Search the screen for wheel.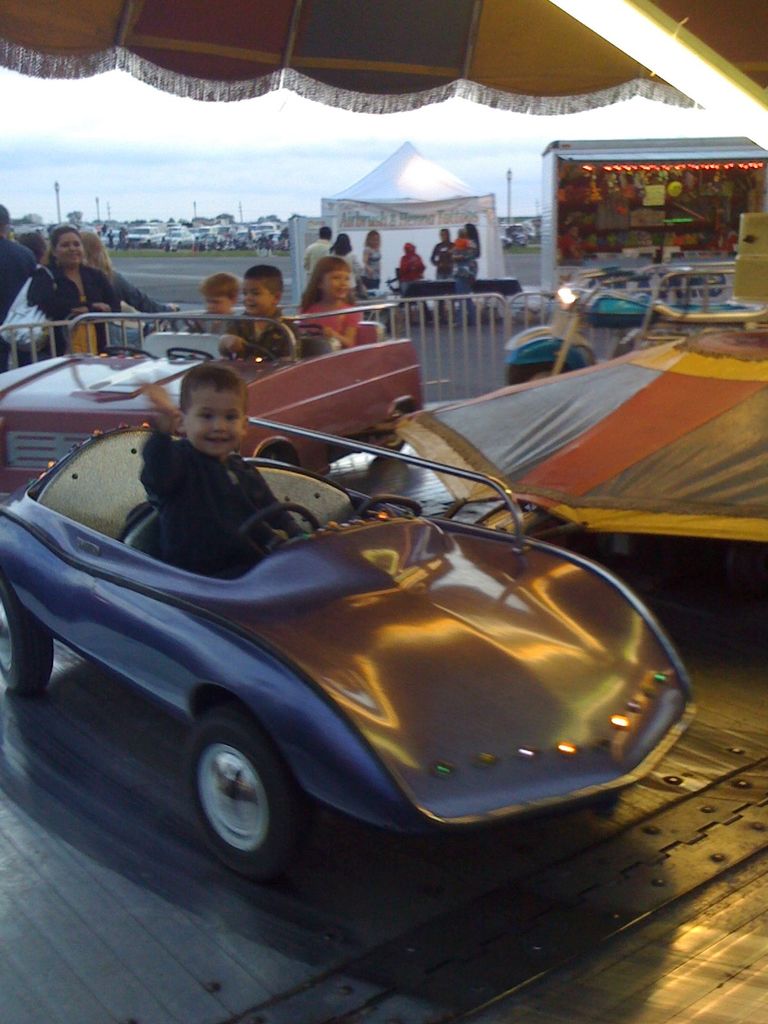
Found at 504 363 557 389.
